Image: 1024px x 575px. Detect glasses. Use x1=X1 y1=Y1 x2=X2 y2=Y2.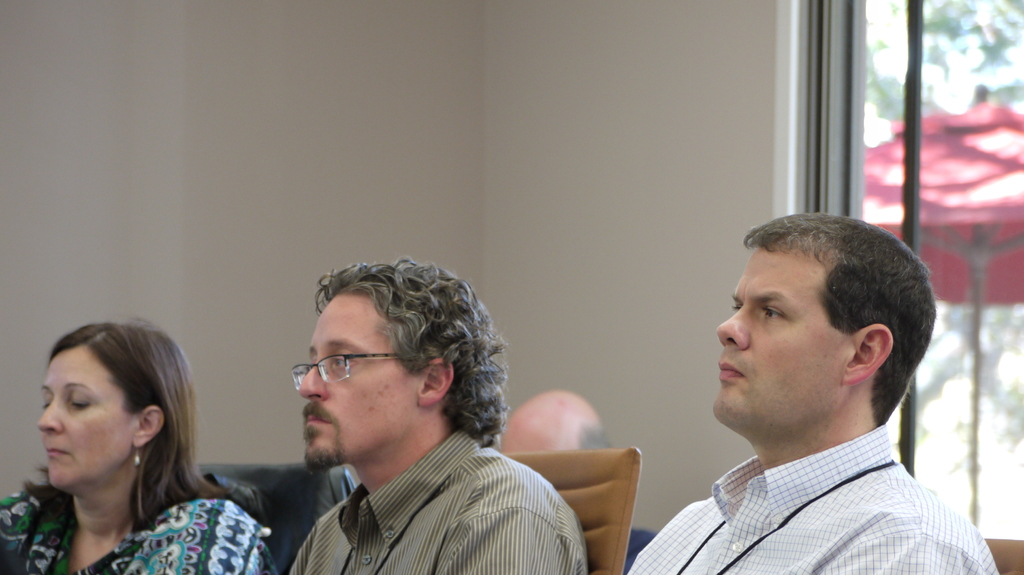
x1=275 y1=350 x2=364 y2=399.
